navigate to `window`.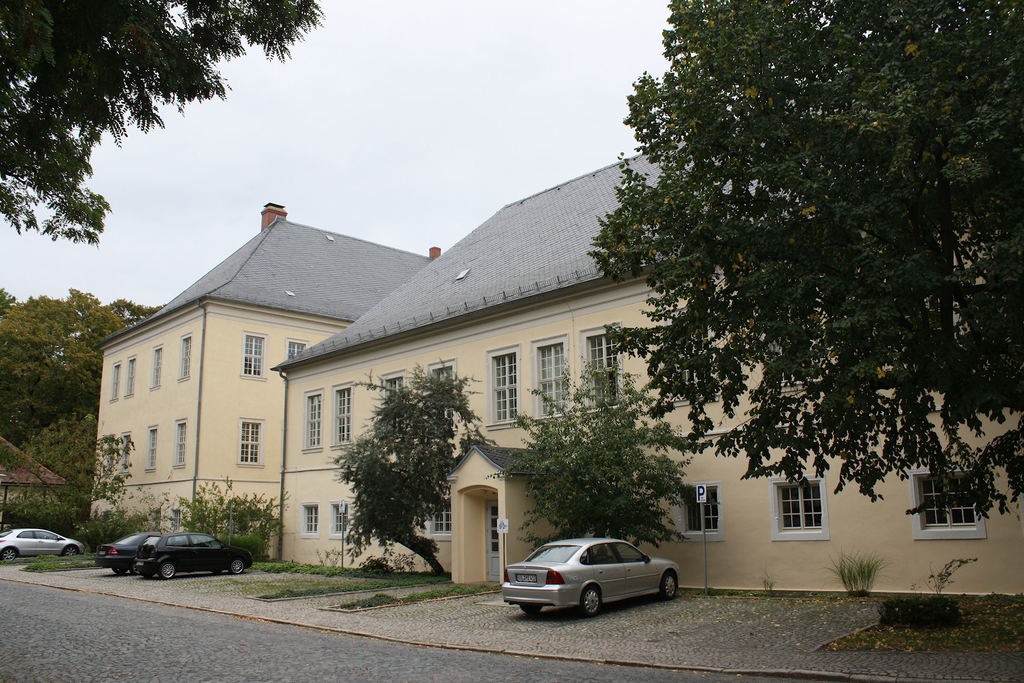
Navigation target: (328,500,351,538).
